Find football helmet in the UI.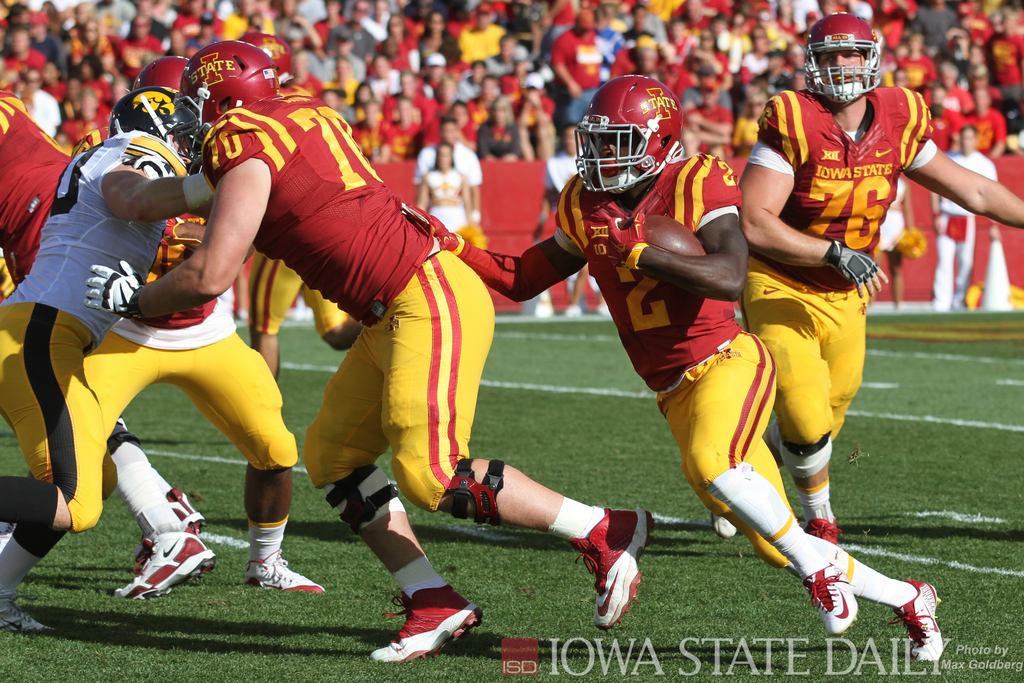
UI element at box(104, 80, 206, 171).
